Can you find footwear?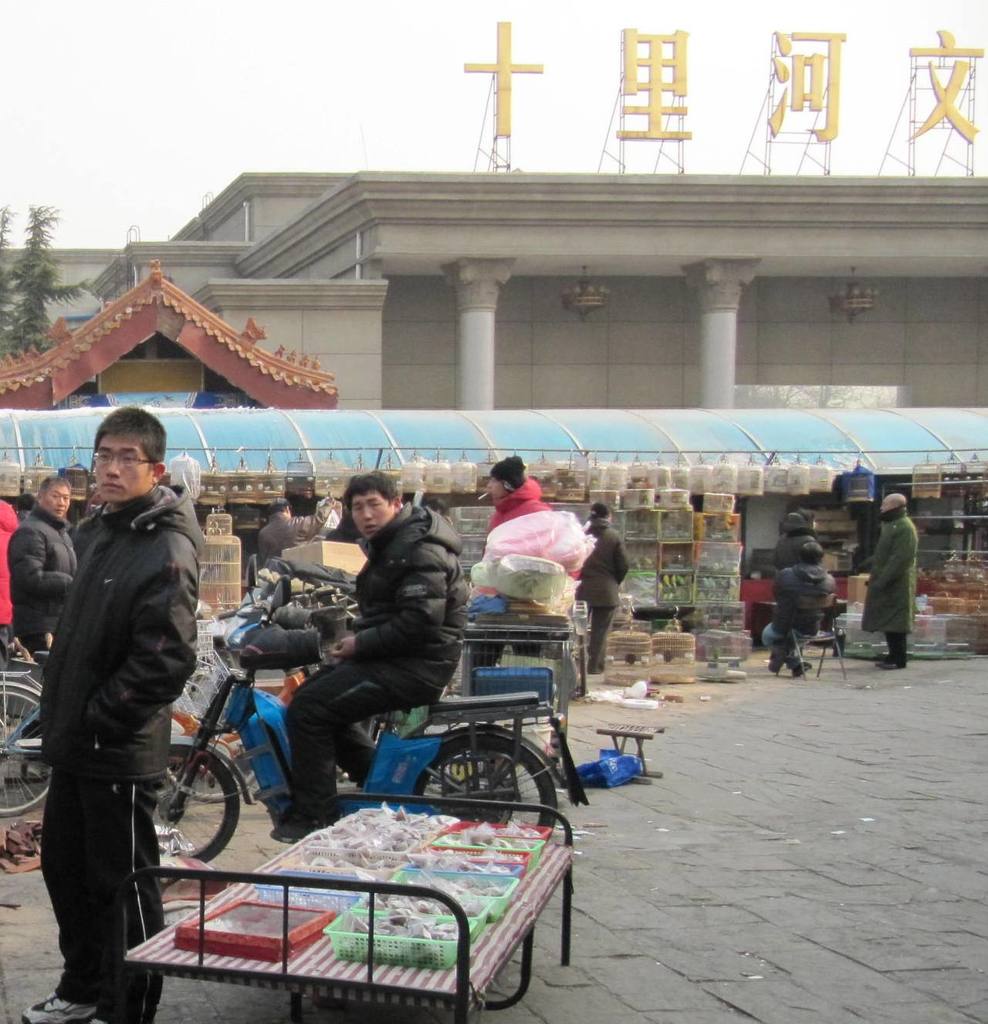
Yes, bounding box: crop(796, 661, 818, 677).
